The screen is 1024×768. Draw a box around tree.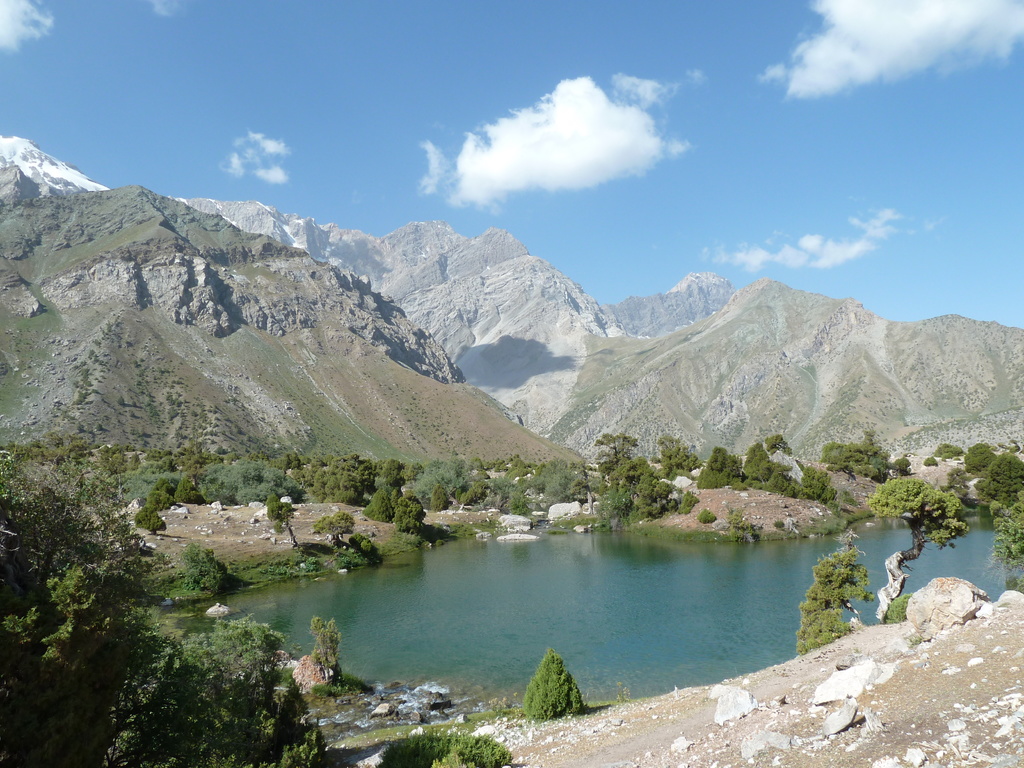
{"x1": 0, "y1": 442, "x2": 324, "y2": 764}.
